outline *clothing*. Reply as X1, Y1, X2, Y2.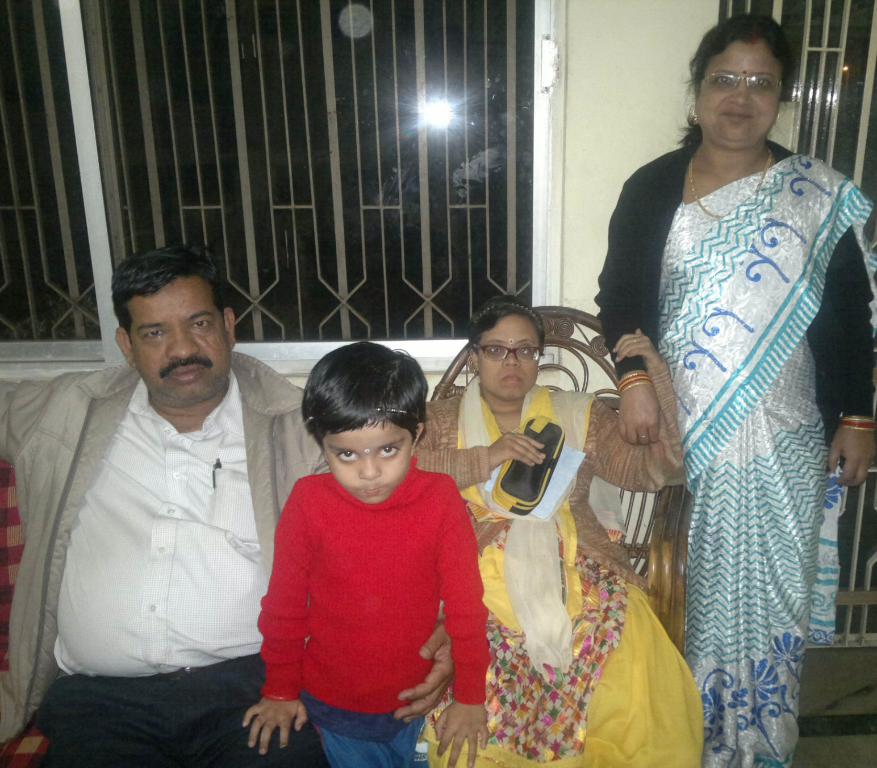
592, 124, 876, 767.
